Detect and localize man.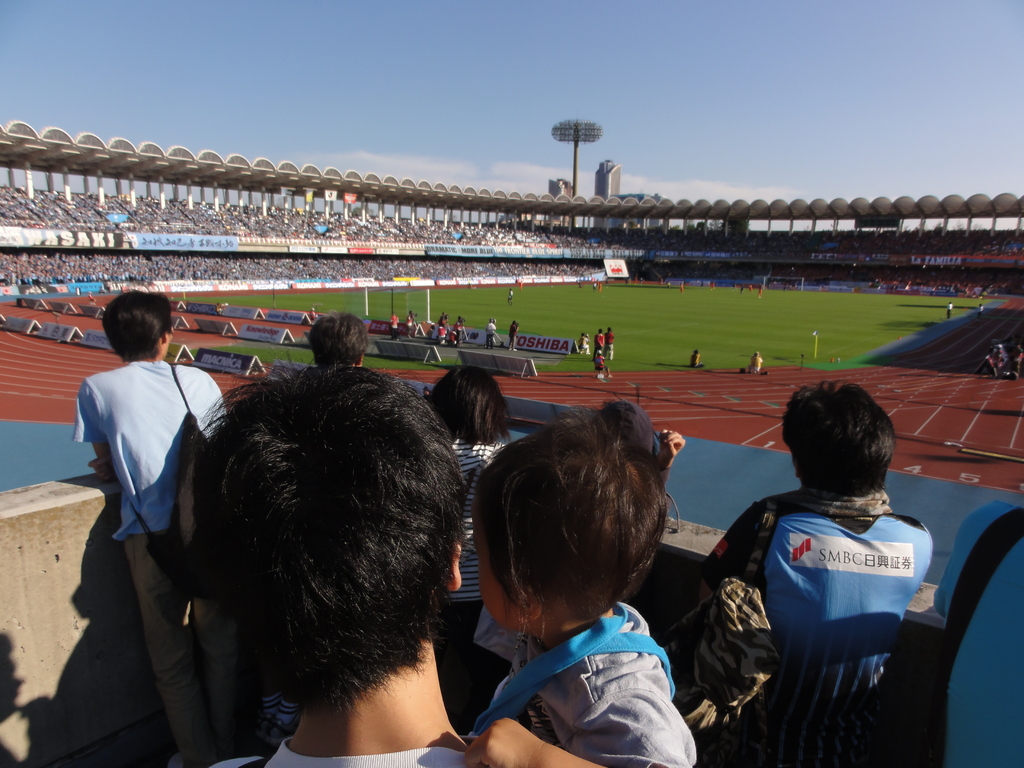
Localized at Rect(592, 329, 605, 358).
